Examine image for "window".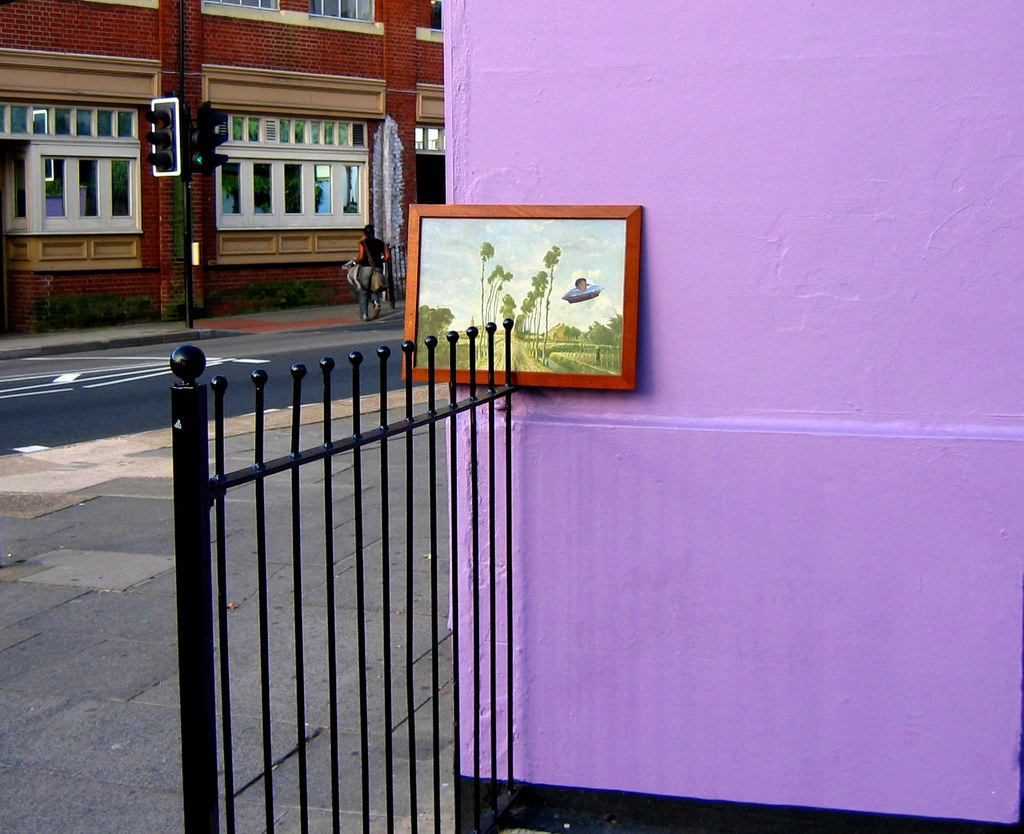
Examination result: crop(218, 164, 241, 213).
